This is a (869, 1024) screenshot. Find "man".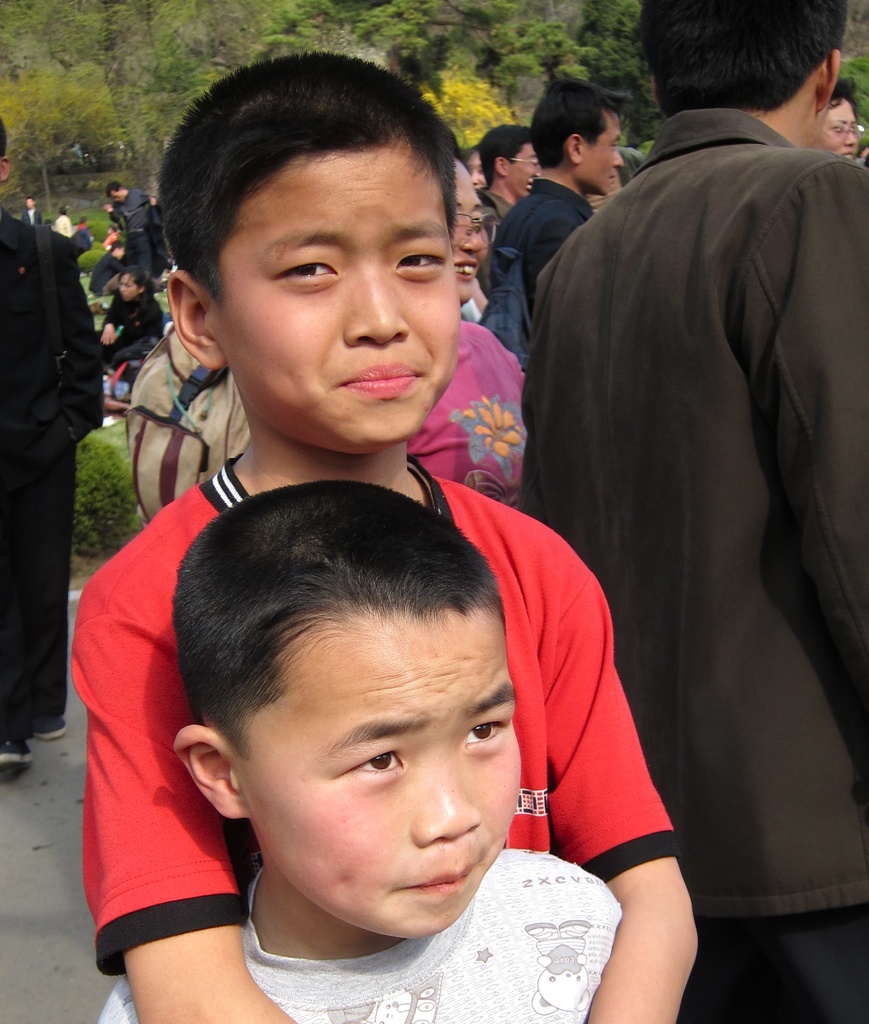
Bounding box: locate(104, 180, 169, 311).
